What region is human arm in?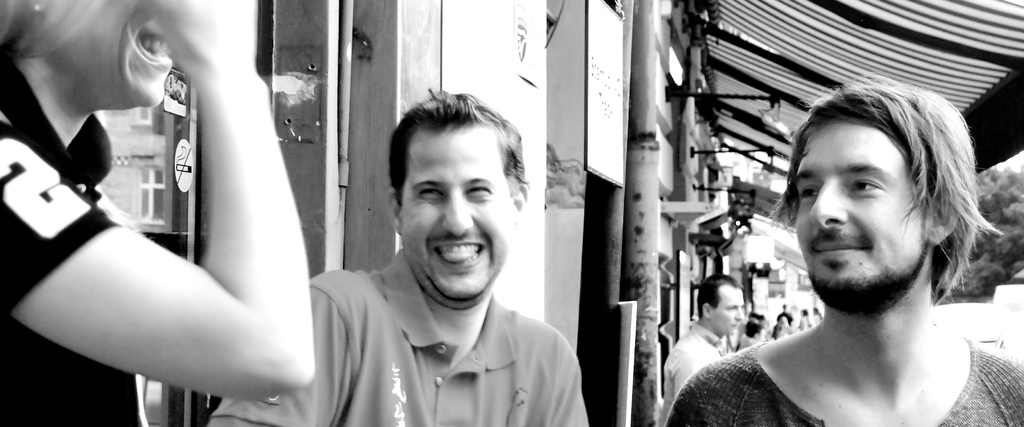
10:77:314:383.
